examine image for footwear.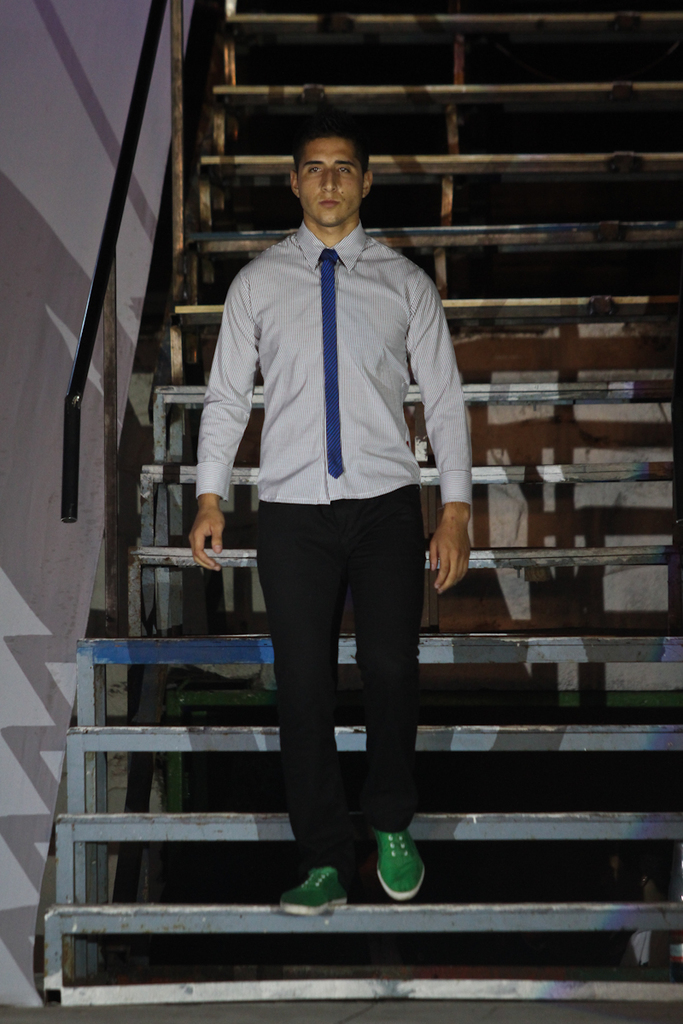
Examination result: (left=284, top=864, right=350, bottom=913).
